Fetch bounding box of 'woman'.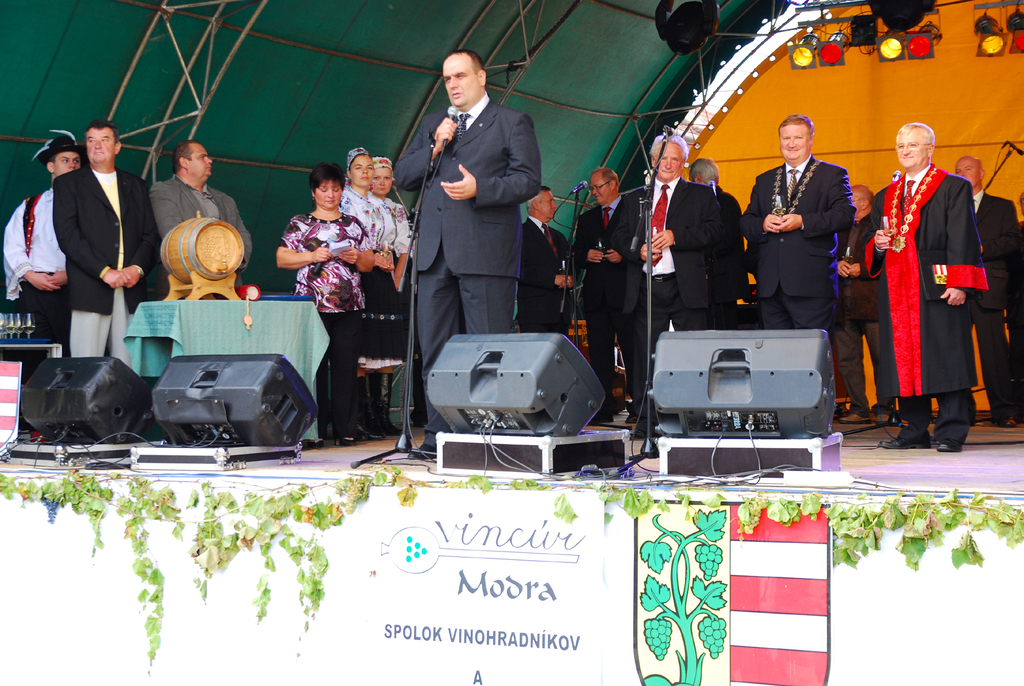
Bbox: [342,142,408,385].
